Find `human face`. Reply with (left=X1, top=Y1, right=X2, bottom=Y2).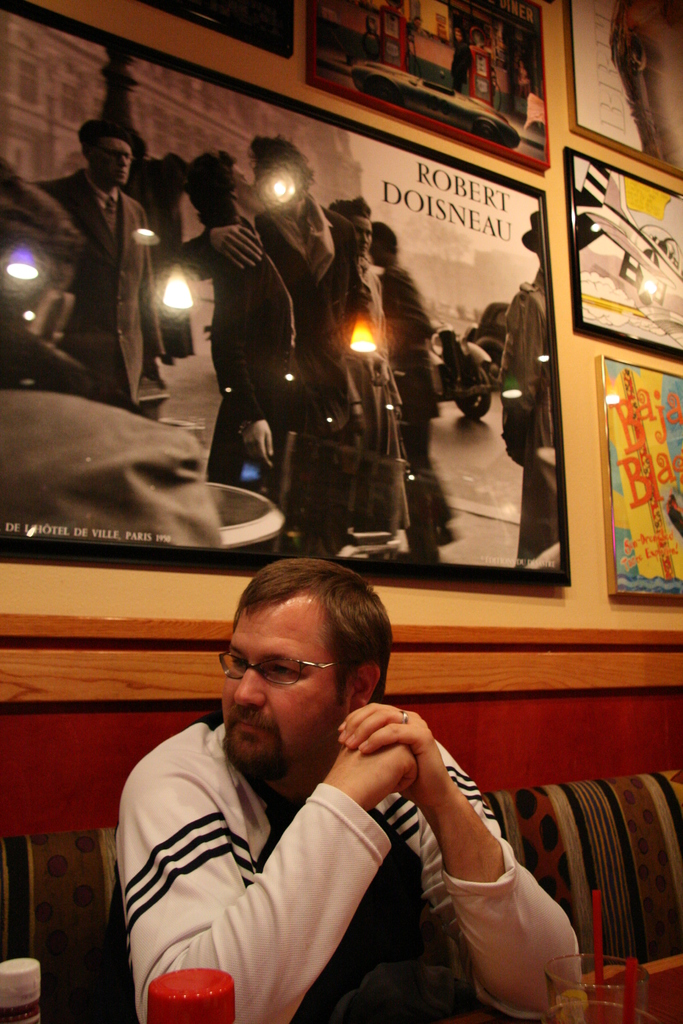
(left=222, top=602, right=336, bottom=770).
